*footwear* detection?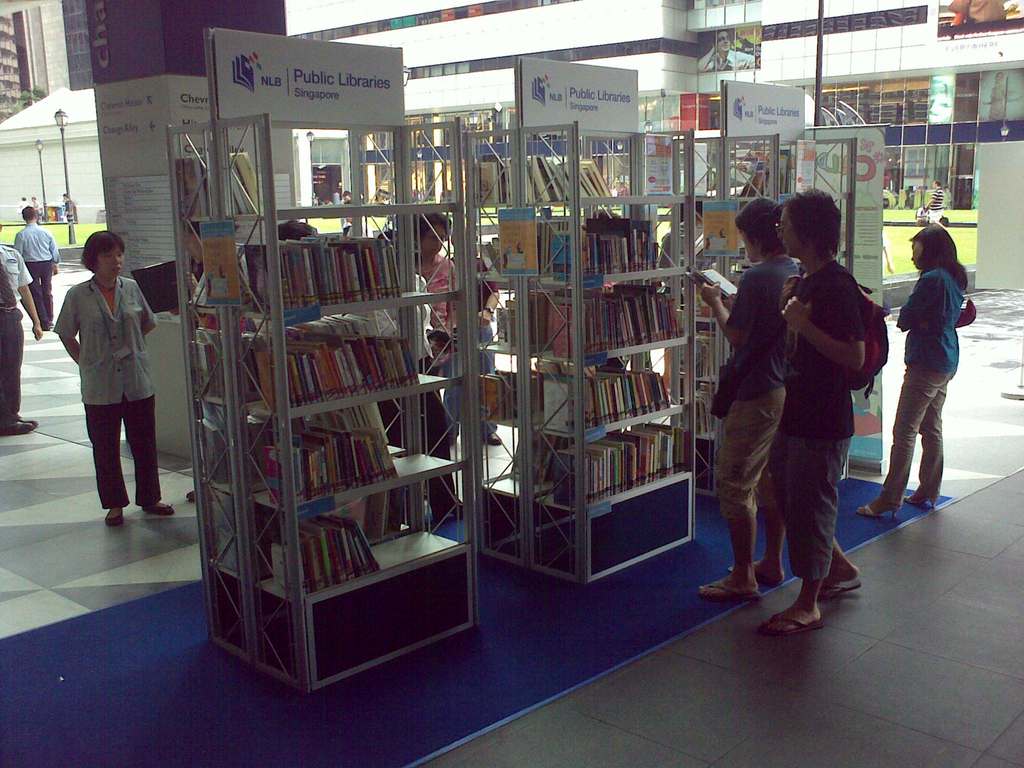
19,417,38,429
